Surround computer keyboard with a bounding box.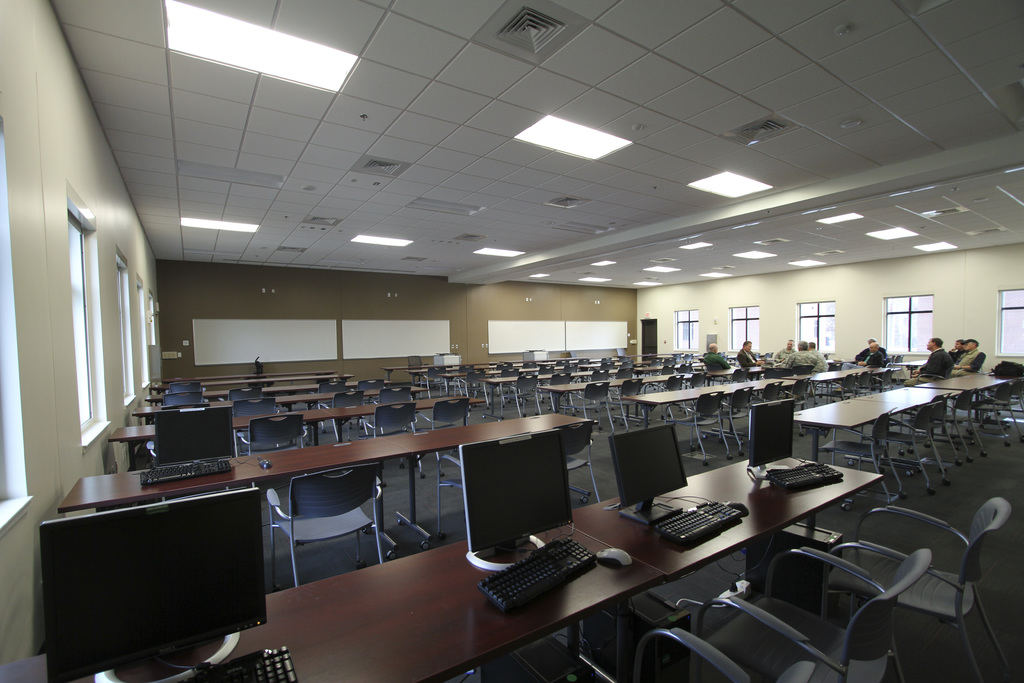
[770, 456, 845, 493].
